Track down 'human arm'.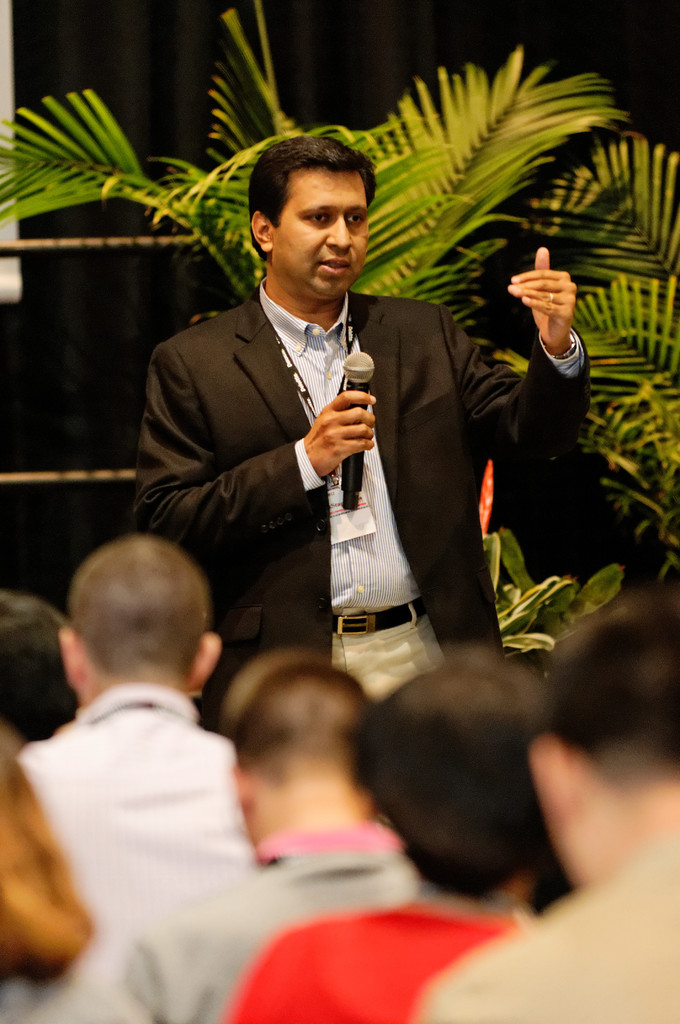
Tracked to [x1=129, y1=340, x2=376, y2=555].
